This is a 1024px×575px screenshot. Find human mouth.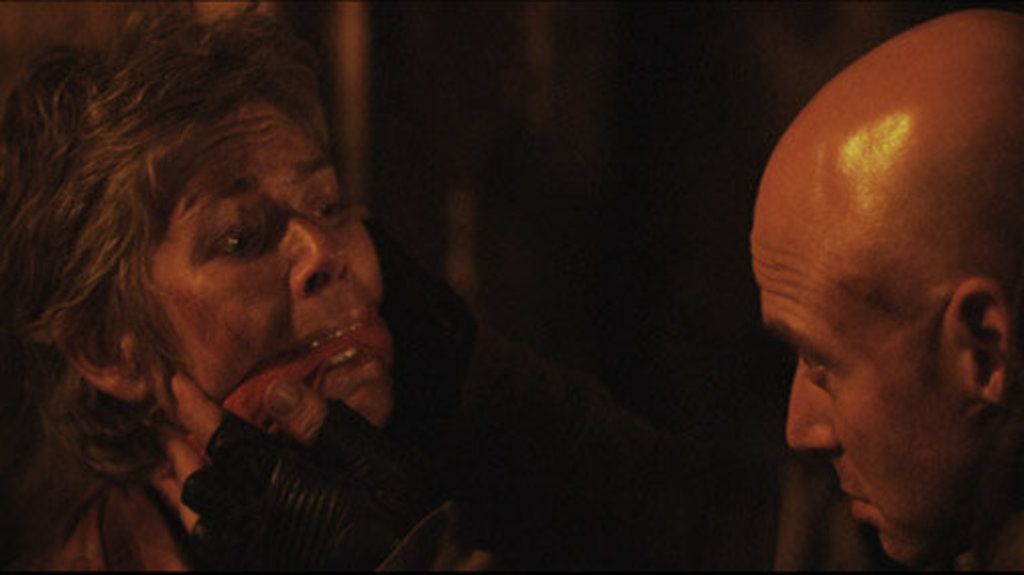
Bounding box: bbox=[293, 297, 396, 372].
